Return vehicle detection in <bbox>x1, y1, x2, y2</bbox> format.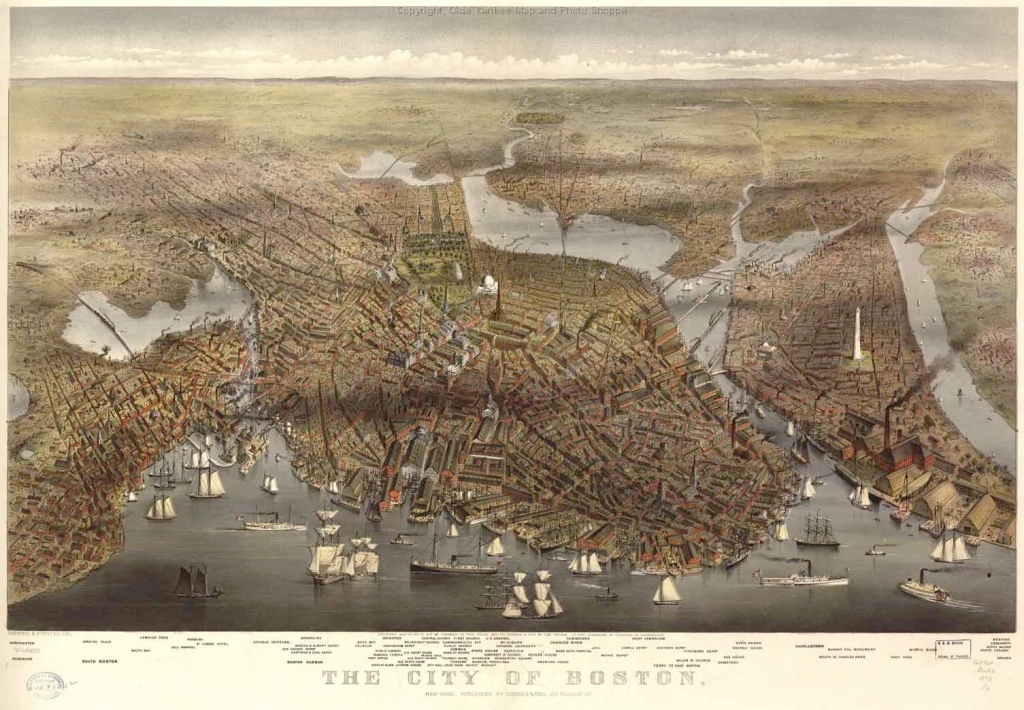
<bbox>185, 460, 225, 496</bbox>.
